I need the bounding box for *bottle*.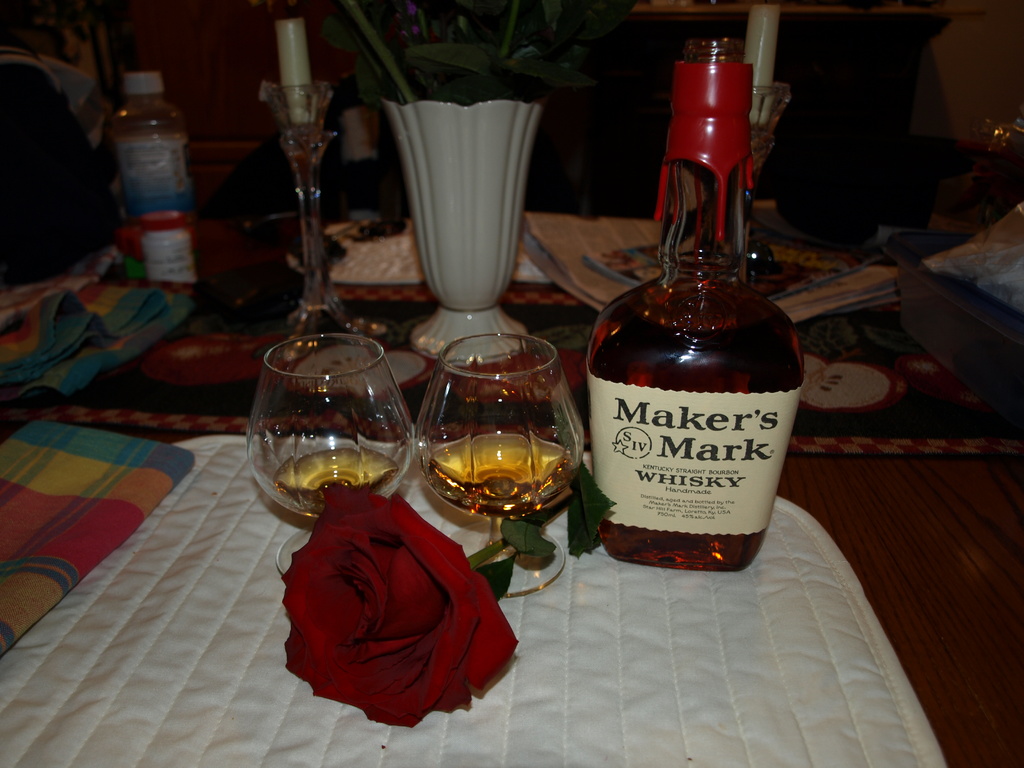
Here it is: <bbox>106, 65, 200, 228</bbox>.
